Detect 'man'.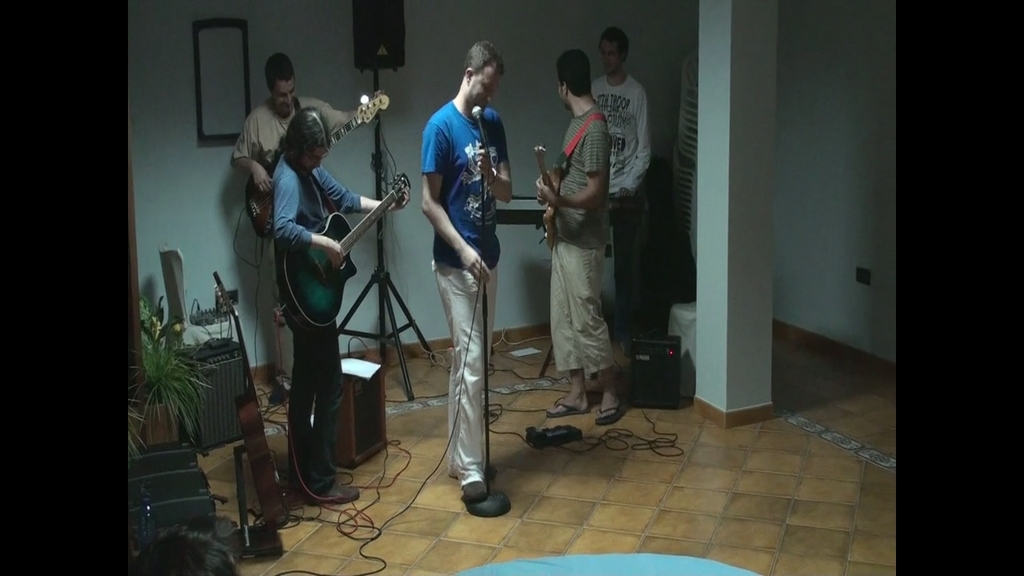
Detected at 541, 47, 624, 433.
